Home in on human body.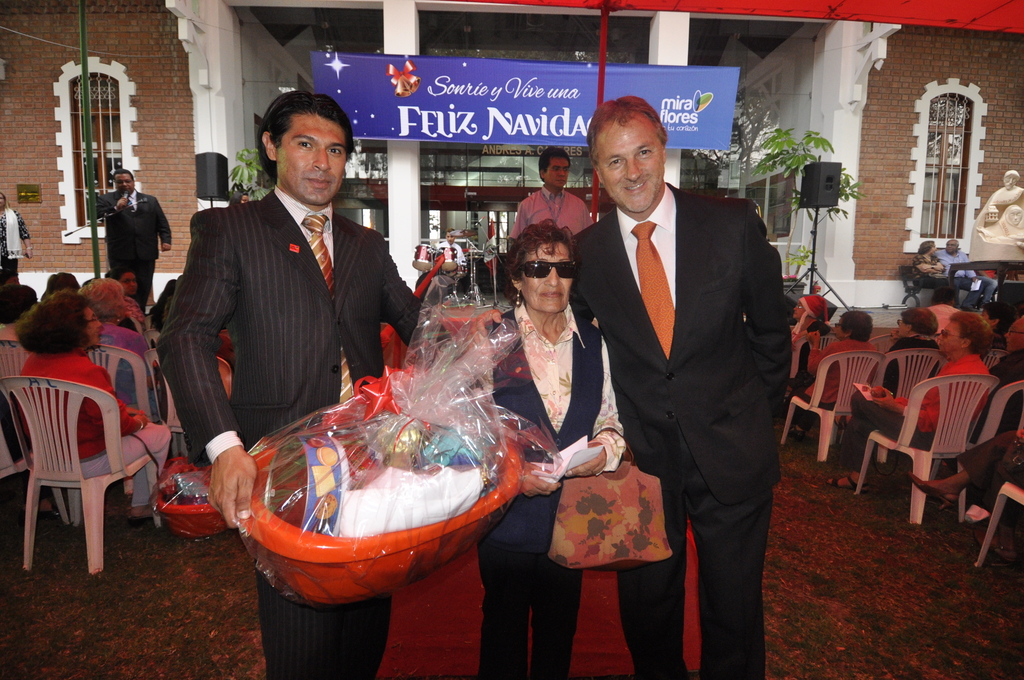
Homed in at 881/302/943/409.
